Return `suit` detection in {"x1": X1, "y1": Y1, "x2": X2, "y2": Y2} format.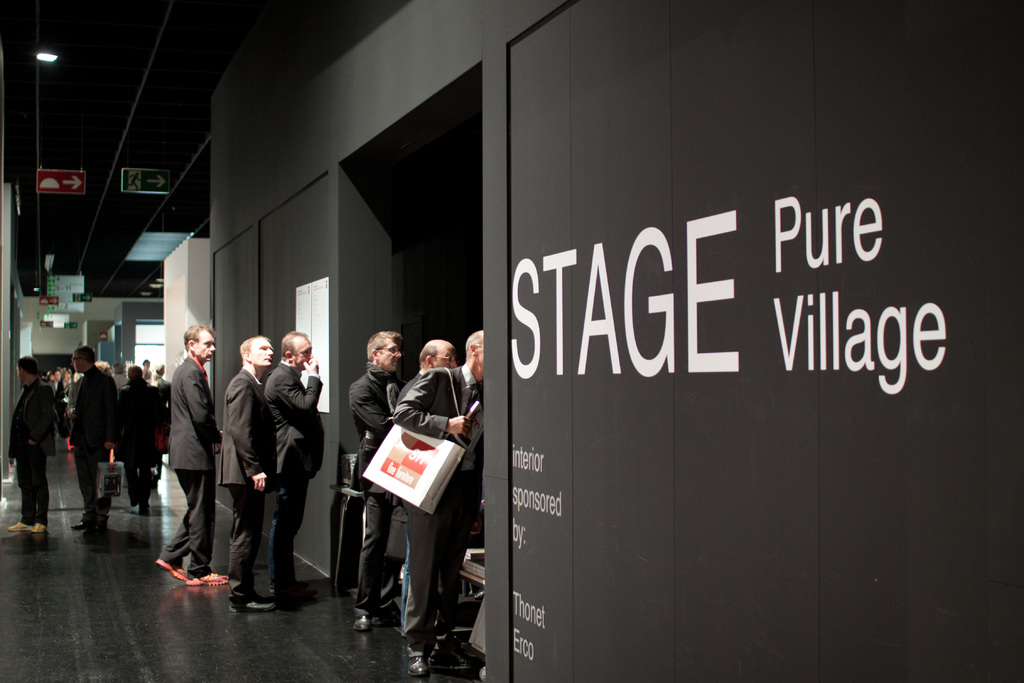
{"x1": 72, "y1": 363, "x2": 118, "y2": 530}.
